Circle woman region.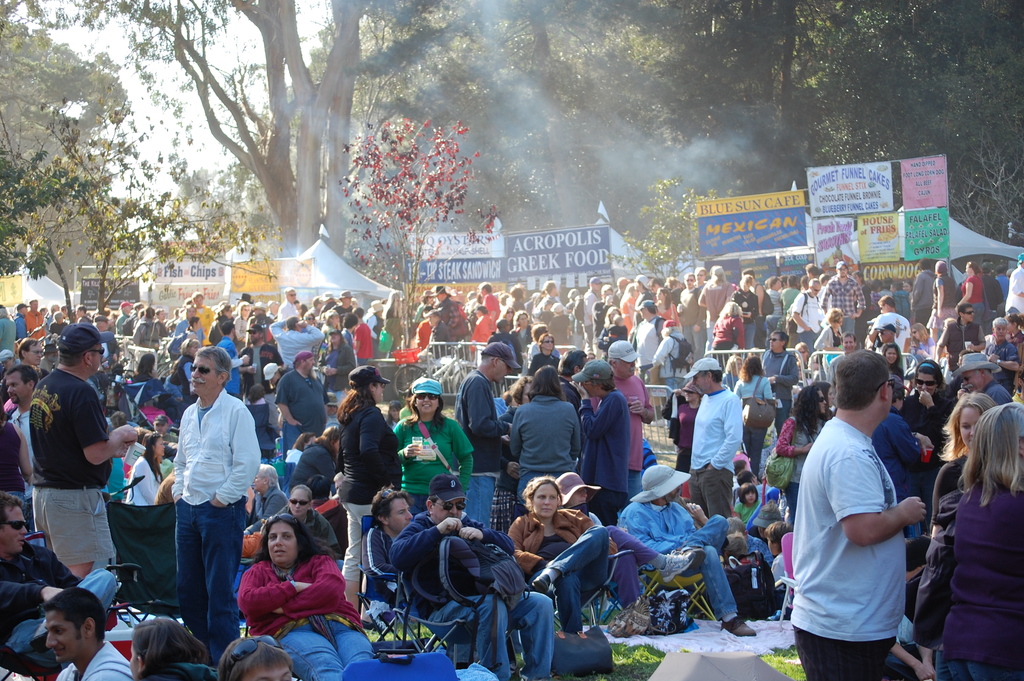
Region: 412/288/437/324.
